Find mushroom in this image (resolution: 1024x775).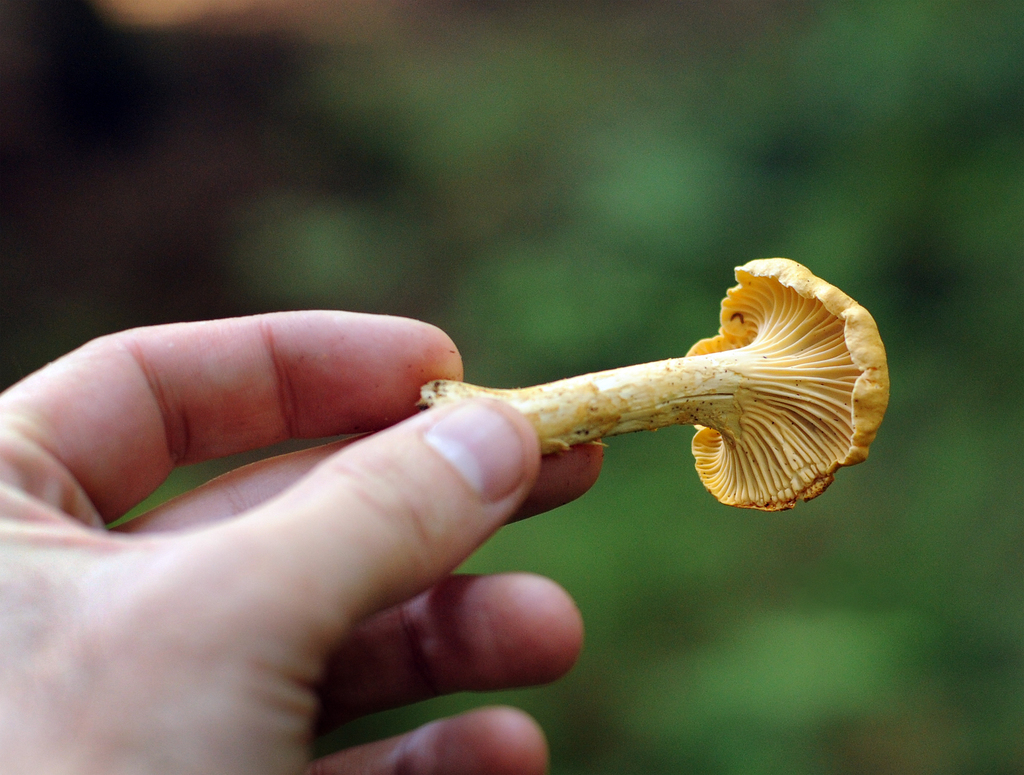
rect(532, 250, 897, 553).
